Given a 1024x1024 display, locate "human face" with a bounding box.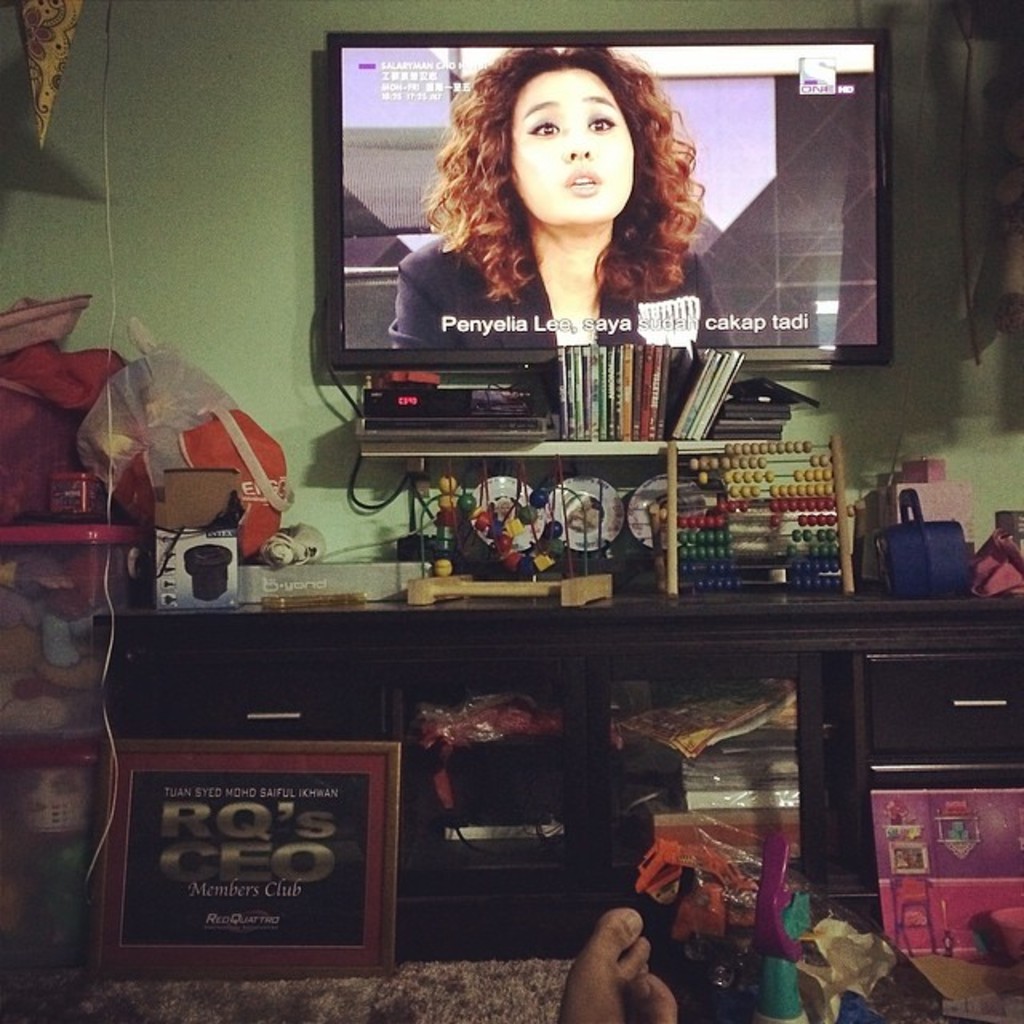
Located: (x1=514, y1=72, x2=638, y2=221).
